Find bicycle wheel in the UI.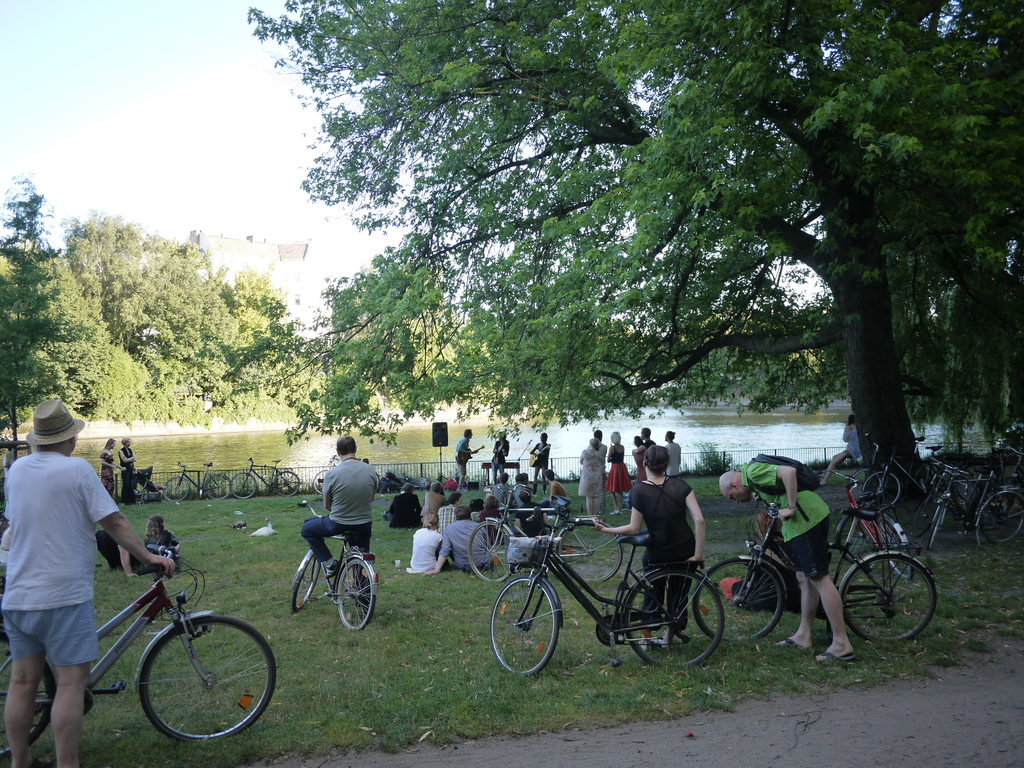
UI element at rect(488, 575, 559, 677).
